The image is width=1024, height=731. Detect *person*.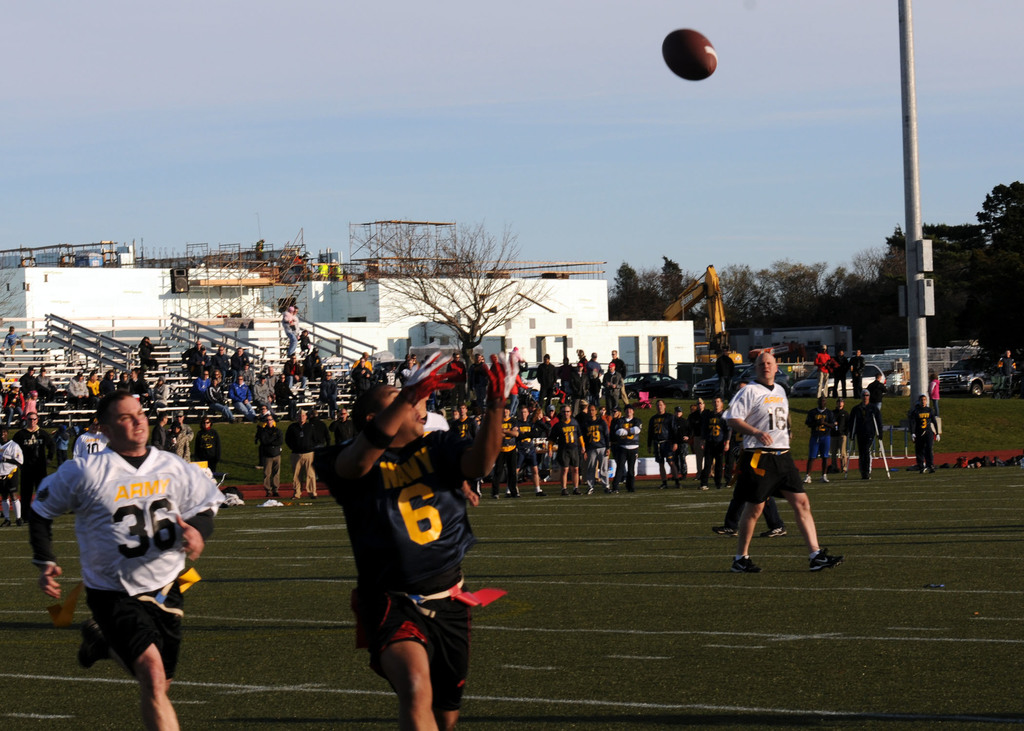
Detection: (0, 424, 24, 525).
